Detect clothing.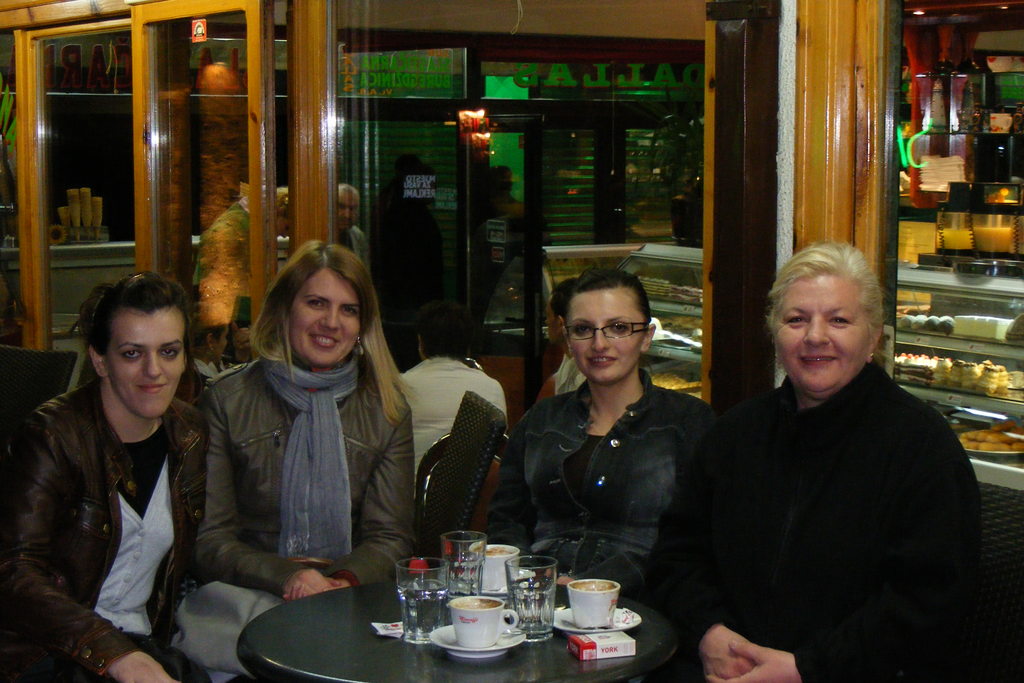
Detected at [335, 223, 371, 268].
